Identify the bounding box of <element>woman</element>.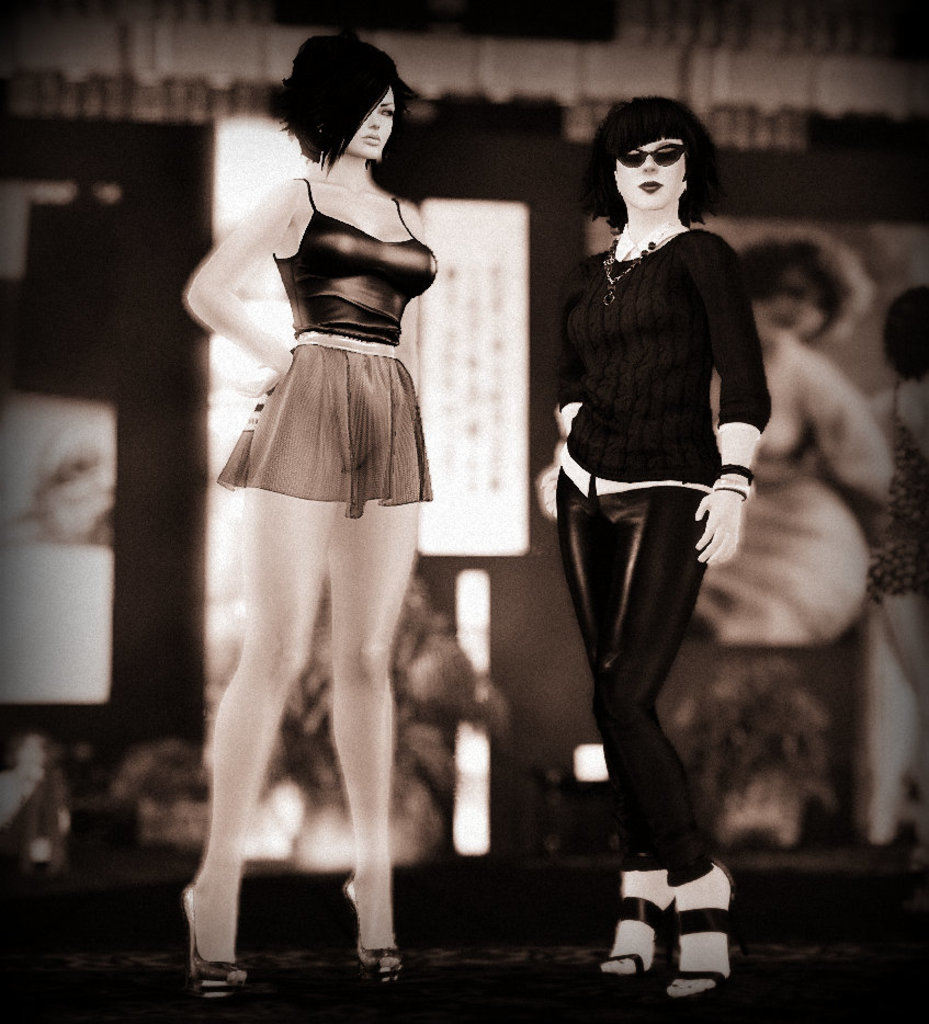
[left=841, top=275, right=928, bottom=832].
